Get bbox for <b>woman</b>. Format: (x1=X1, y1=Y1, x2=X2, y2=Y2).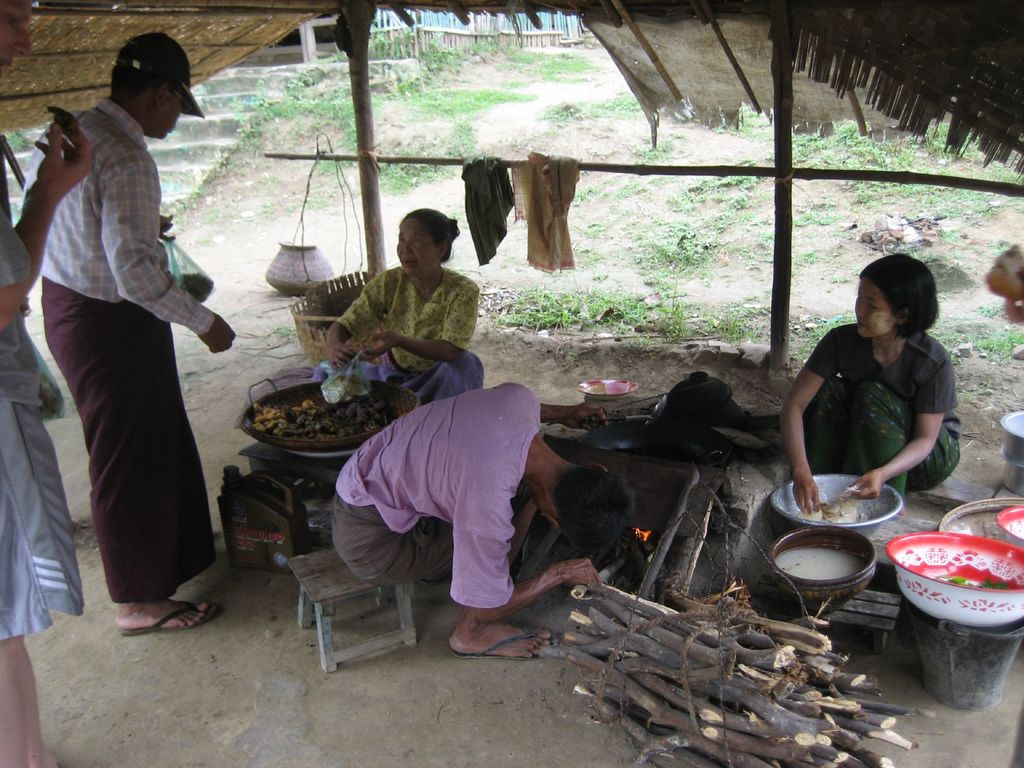
(x1=778, y1=241, x2=977, y2=525).
